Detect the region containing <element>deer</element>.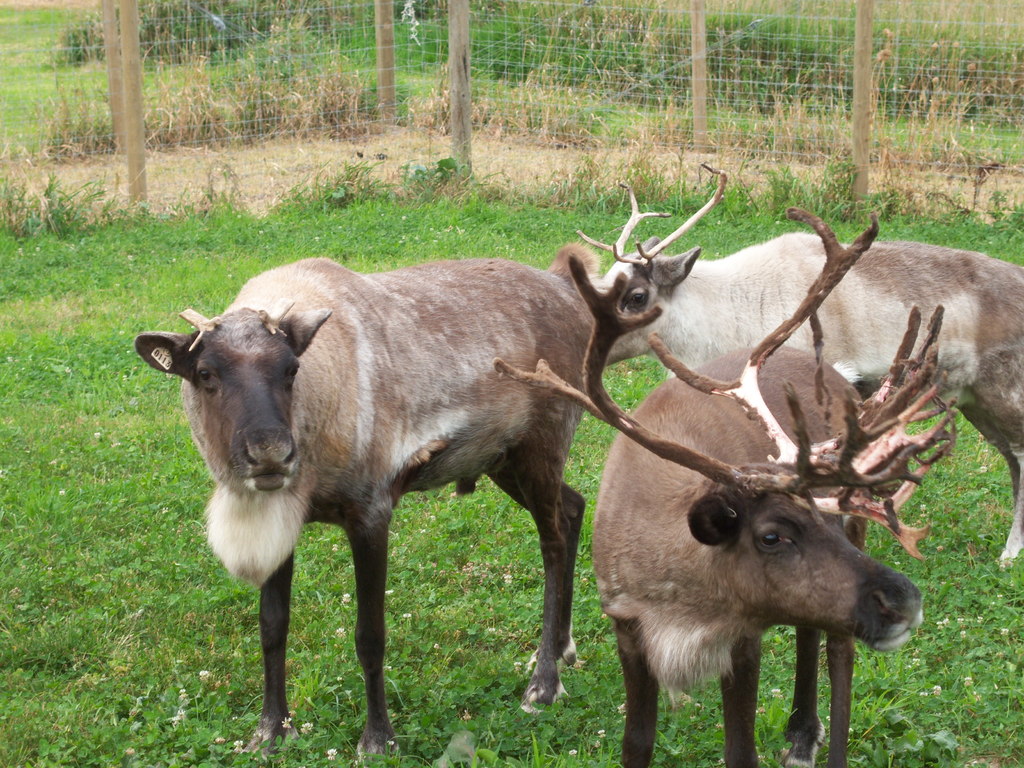
132/257/589/756.
